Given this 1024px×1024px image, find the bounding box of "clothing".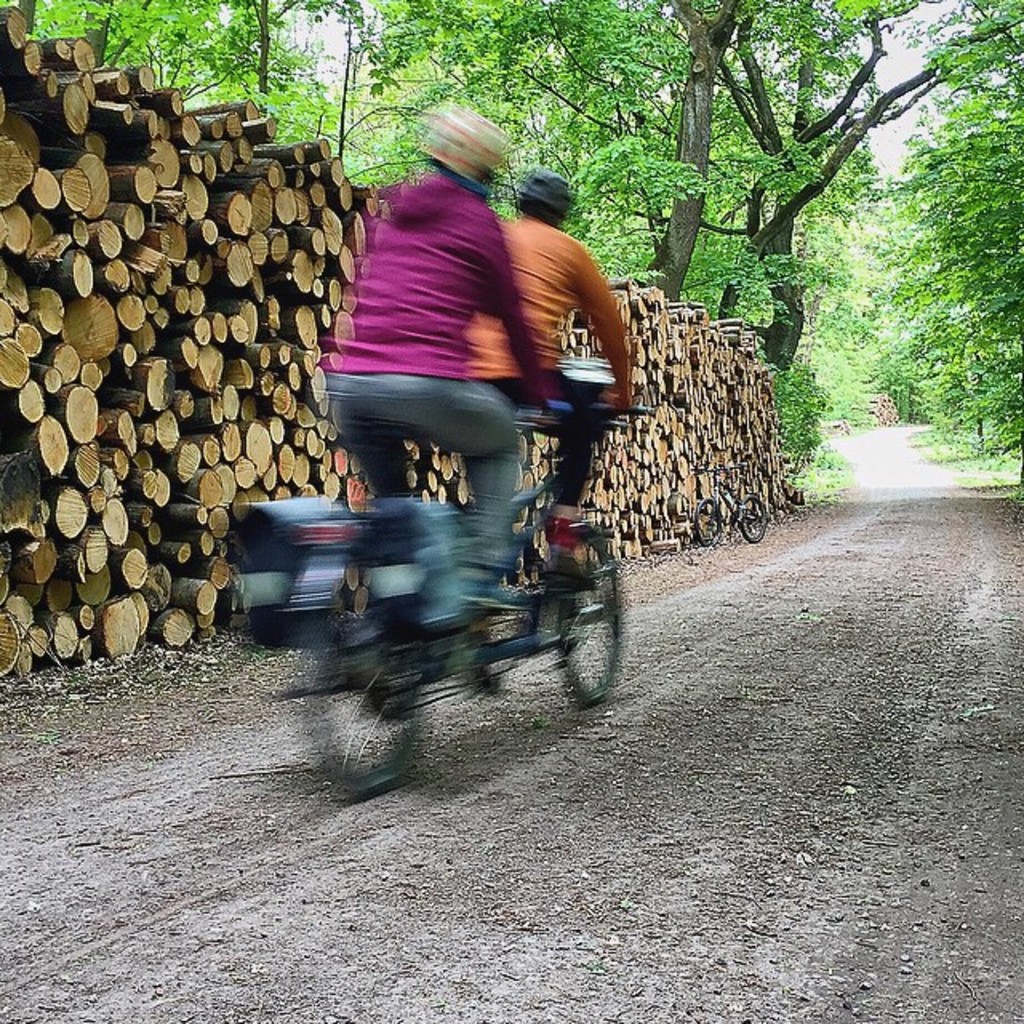
x1=322 y1=179 x2=552 y2=570.
